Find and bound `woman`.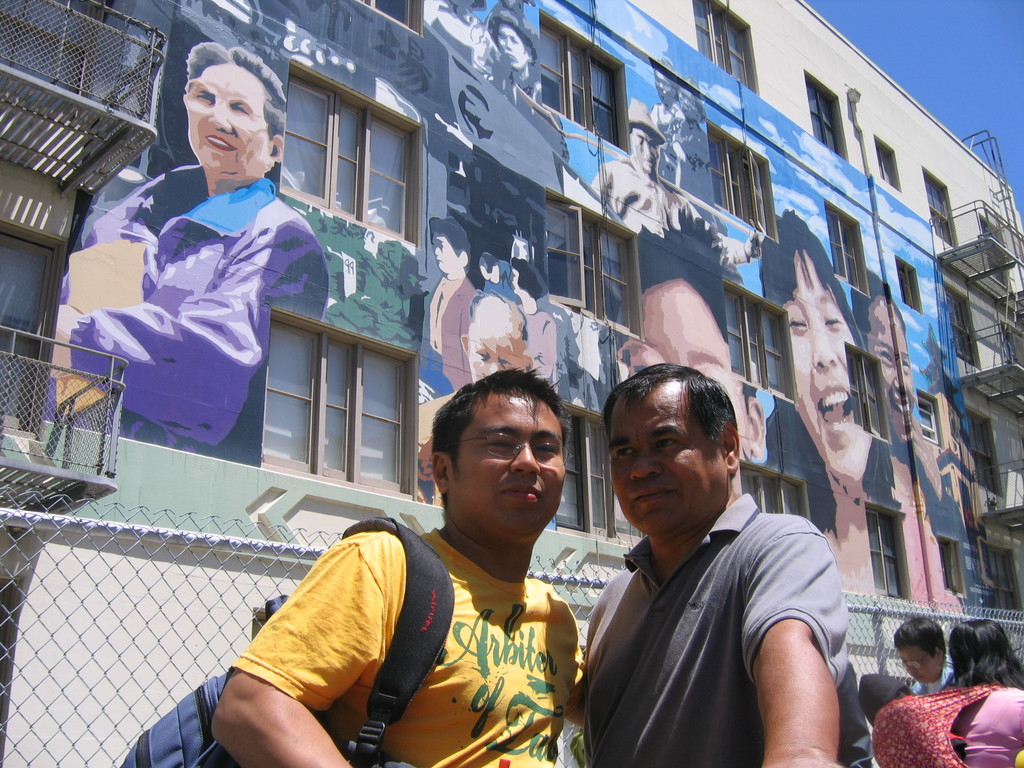
Bound: {"left": 946, "top": 621, "right": 1023, "bottom": 767}.
